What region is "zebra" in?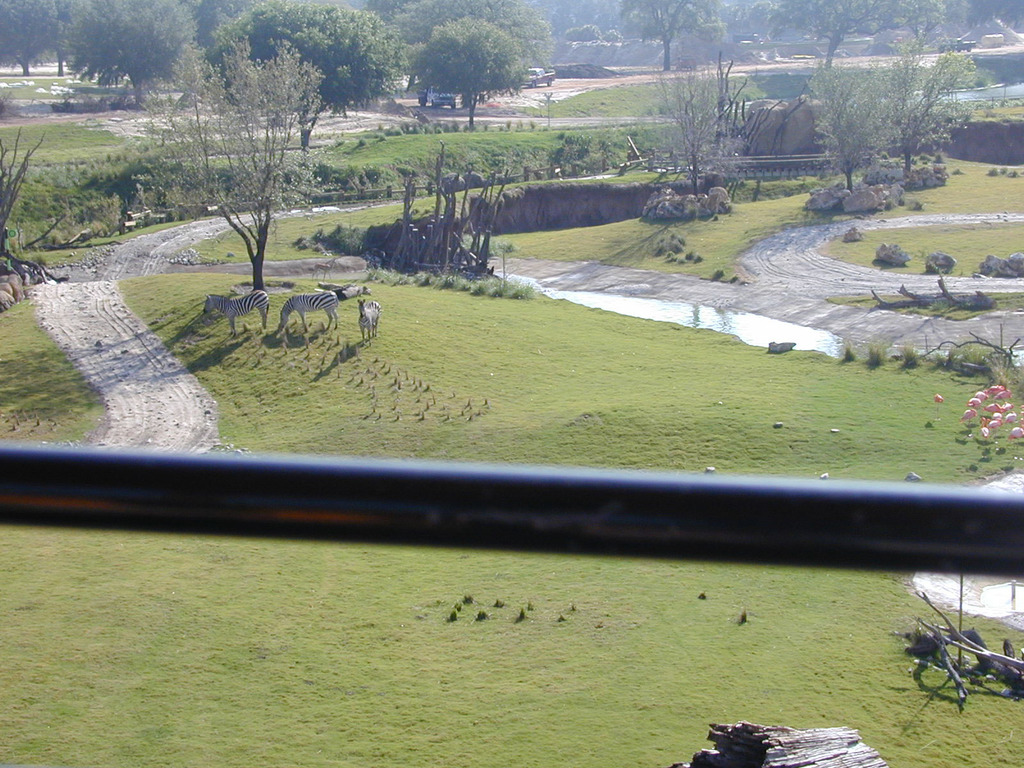
199, 286, 274, 339.
